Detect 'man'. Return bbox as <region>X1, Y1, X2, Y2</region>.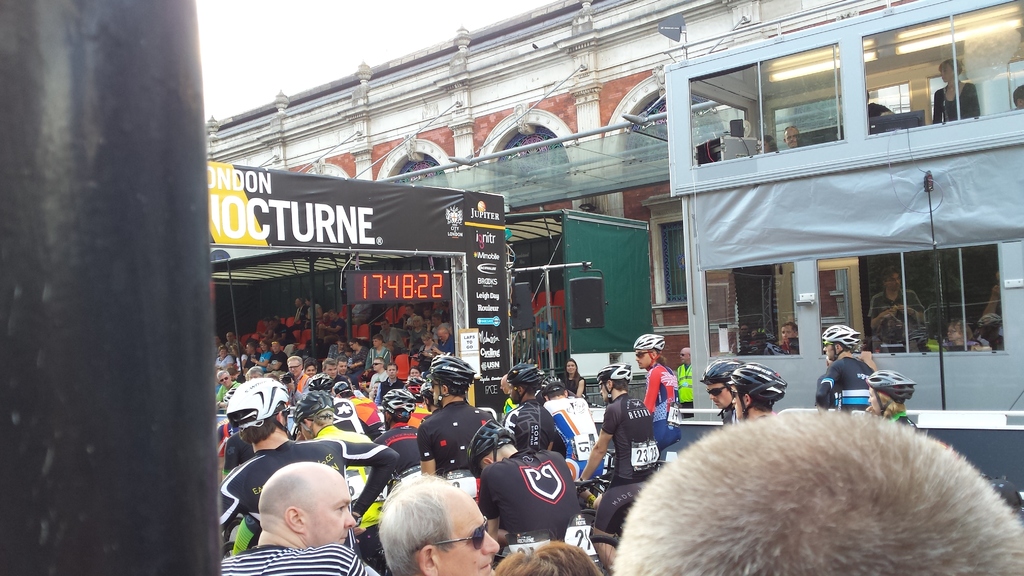
<region>813, 323, 872, 408</region>.
